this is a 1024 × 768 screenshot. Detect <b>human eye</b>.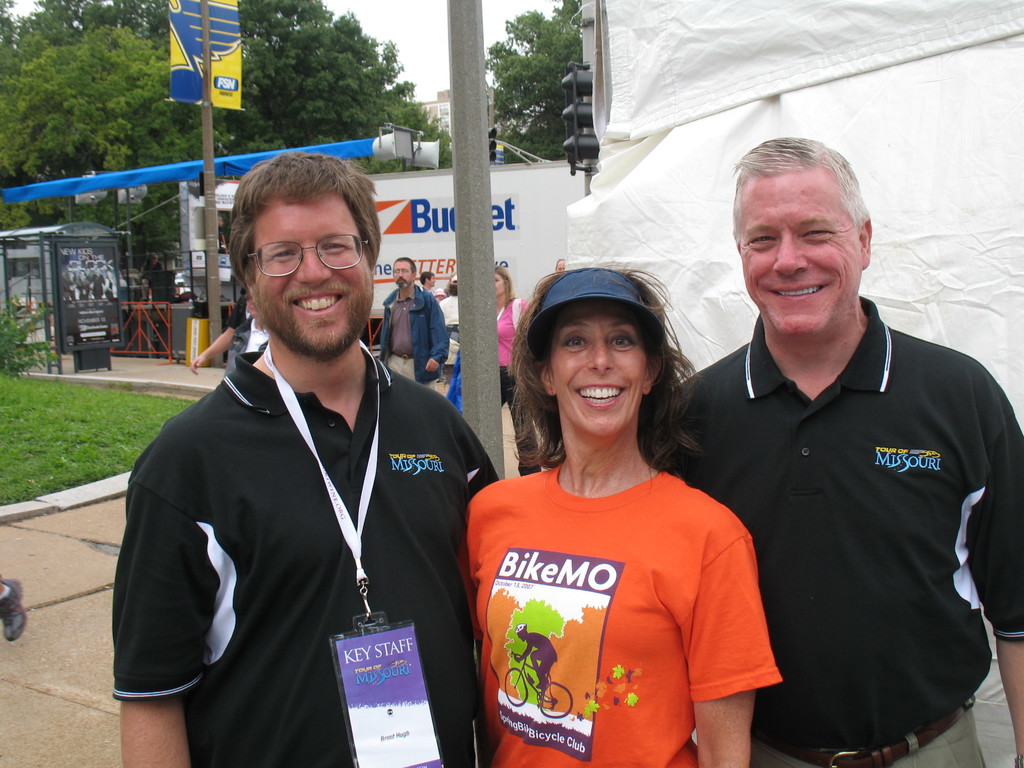
bbox=[262, 248, 299, 261].
